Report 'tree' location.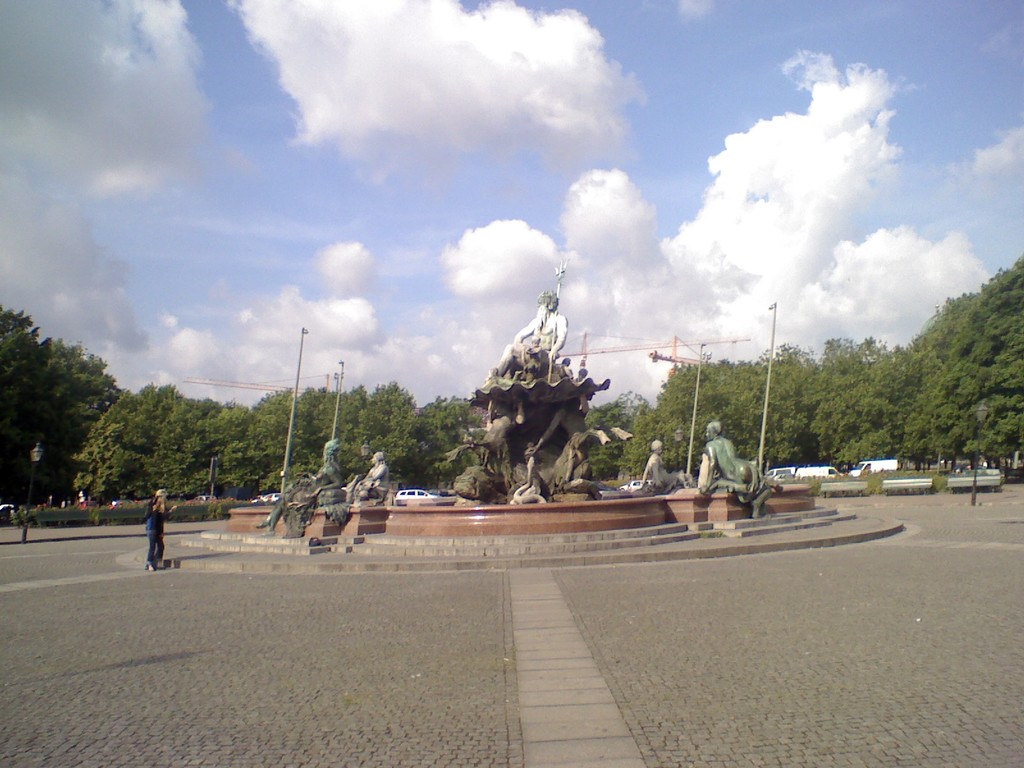
Report: l=399, t=392, r=465, b=495.
